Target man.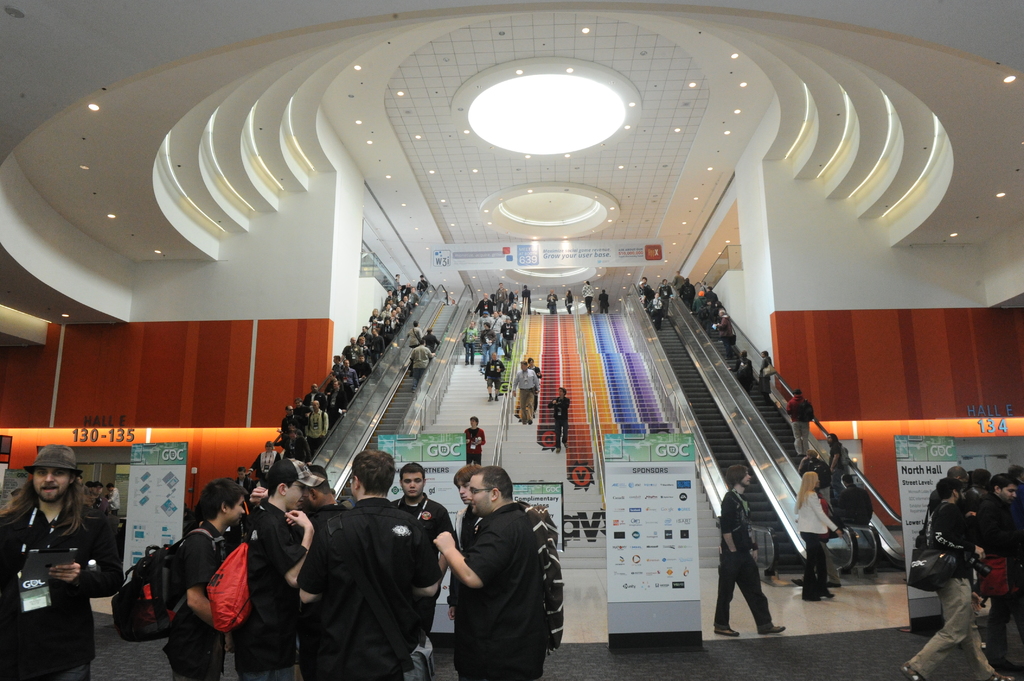
Target region: region(728, 349, 752, 394).
